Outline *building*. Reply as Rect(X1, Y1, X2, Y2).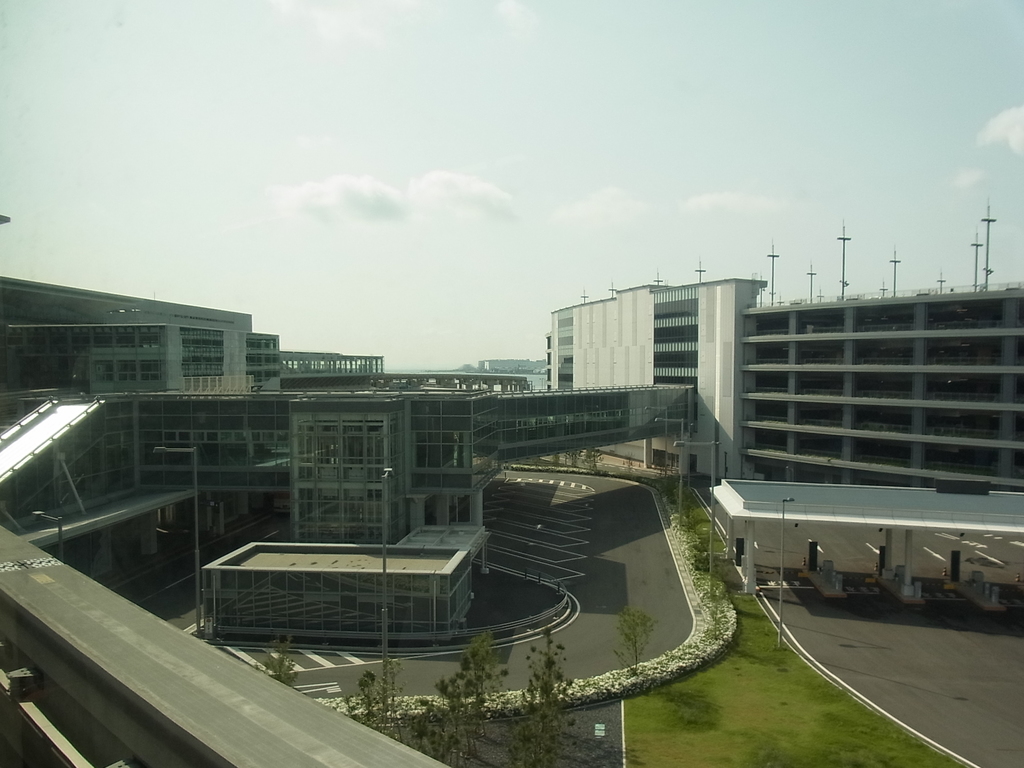
Rect(545, 275, 1023, 484).
